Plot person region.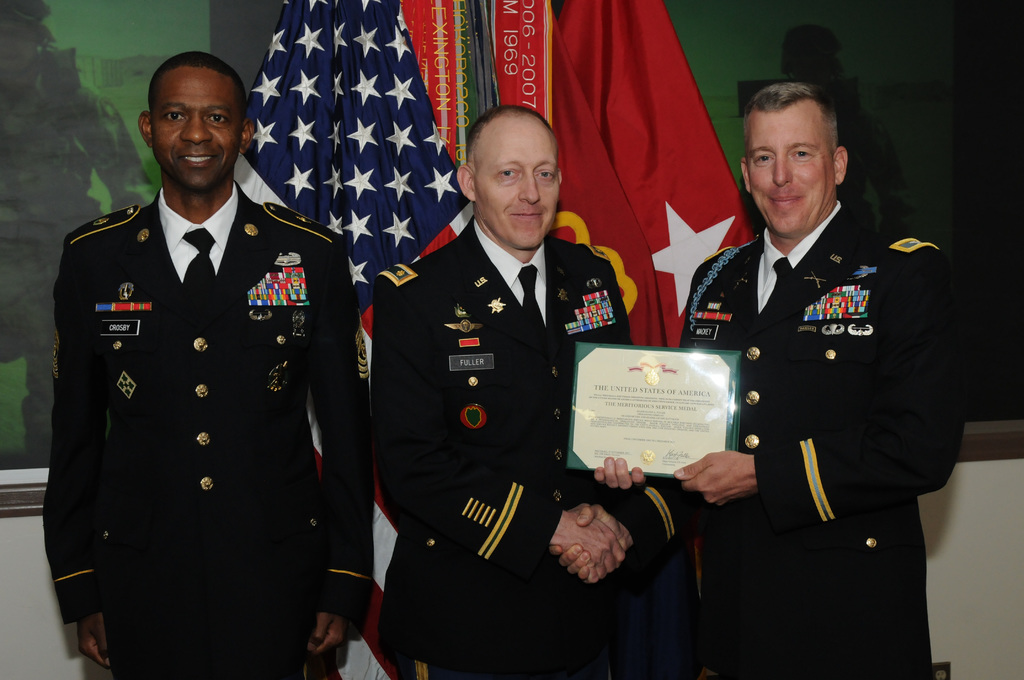
Plotted at box(0, 0, 157, 465).
